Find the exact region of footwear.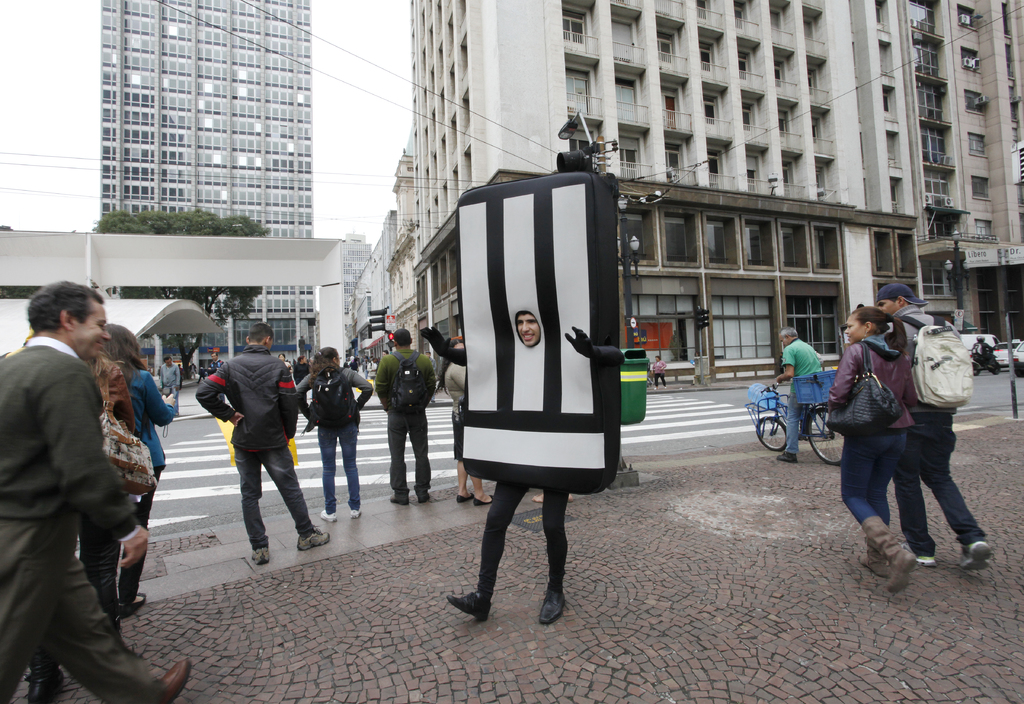
Exact region: left=150, top=661, right=192, bottom=703.
